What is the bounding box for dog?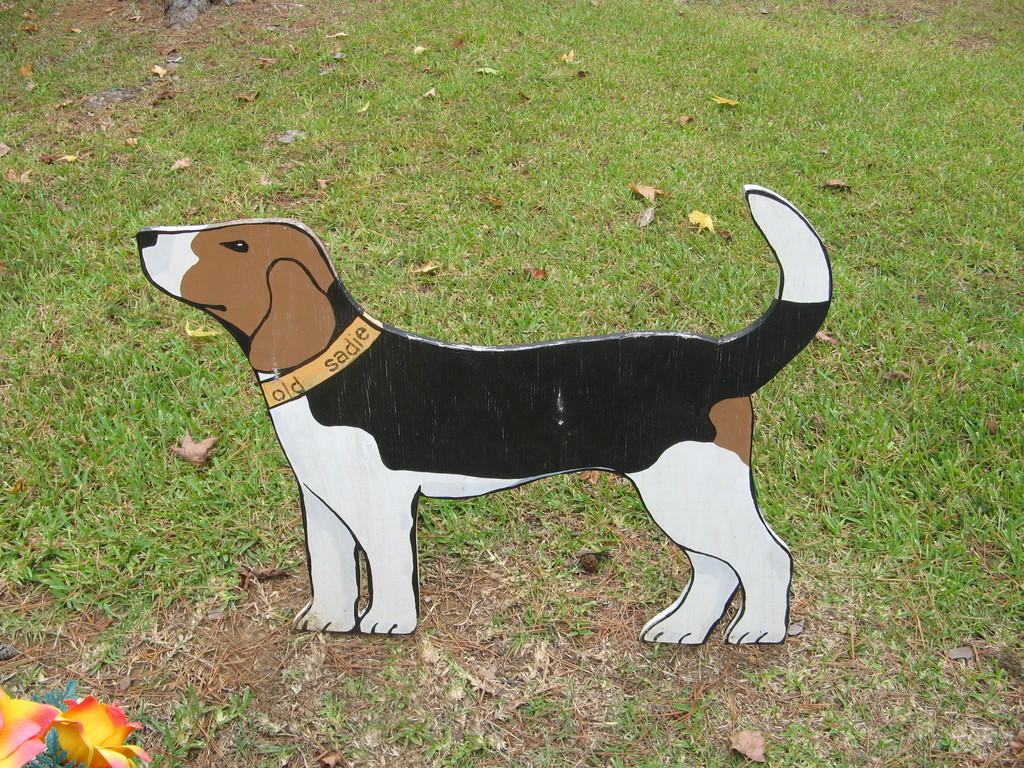
135 180 838 646.
